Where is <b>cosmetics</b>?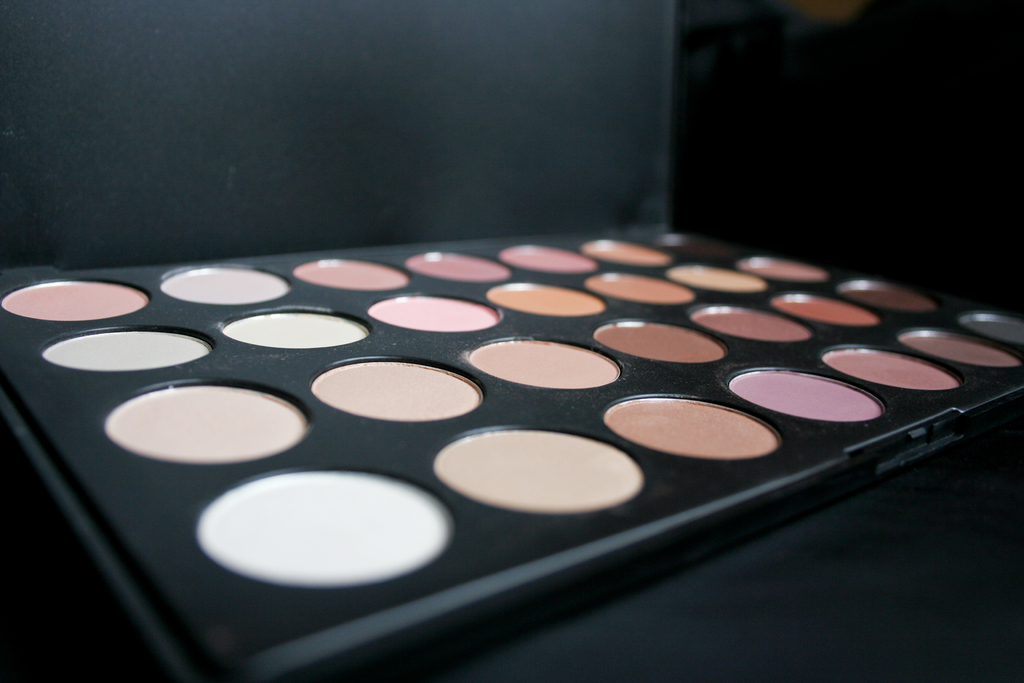
bbox(739, 256, 826, 286).
